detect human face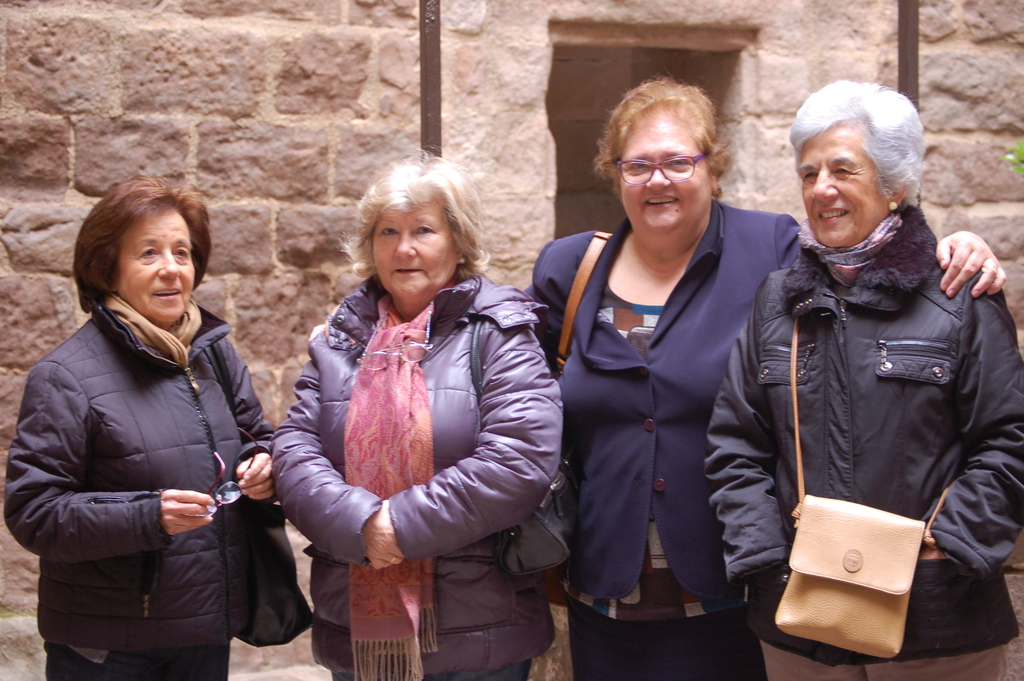
locate(372, 208, 456, 295)
